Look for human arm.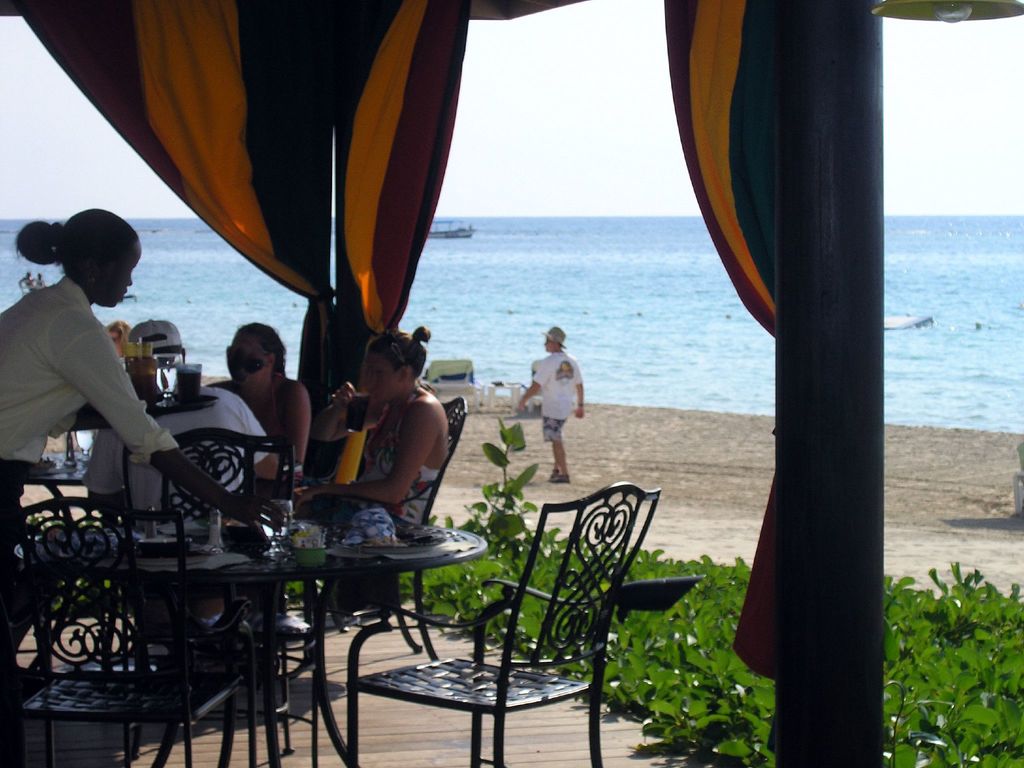
Found: [578, 362, 583, 418].
